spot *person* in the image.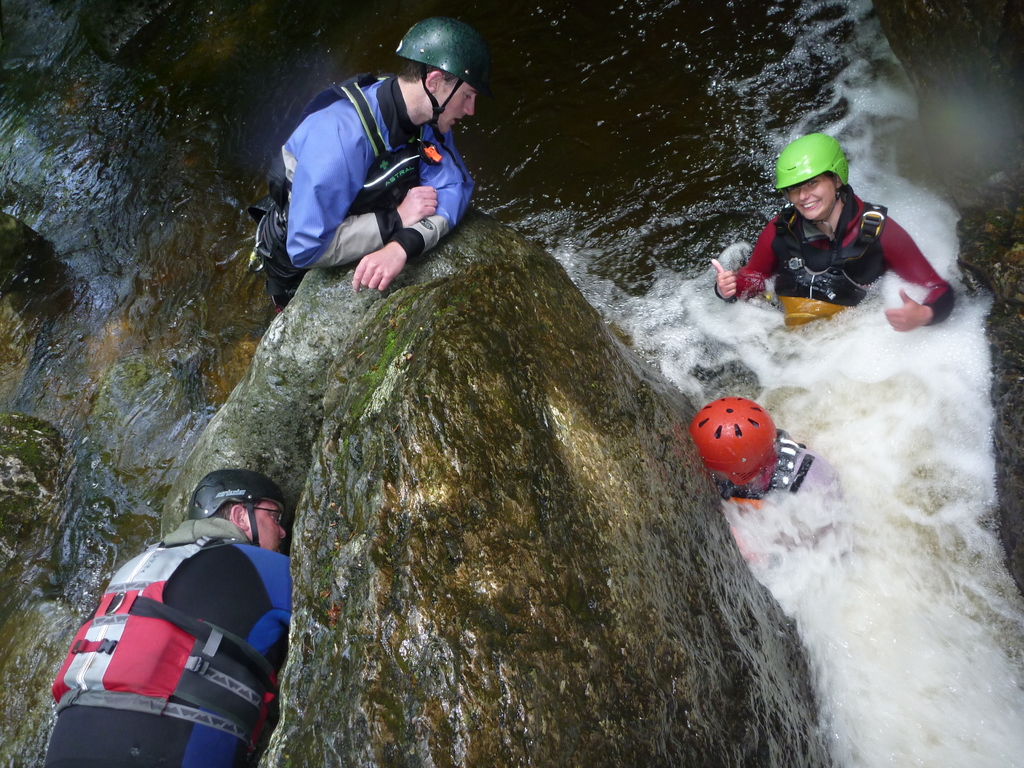
*person* found at x1=68, y1=460, x2=281, y2=750.
